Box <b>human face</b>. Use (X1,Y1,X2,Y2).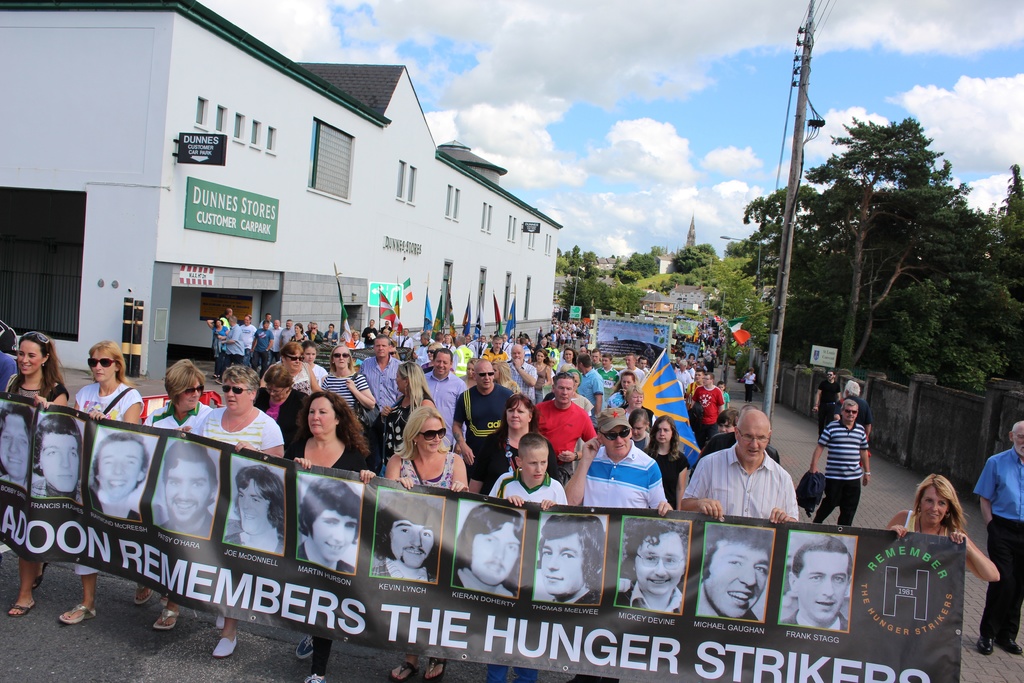
(99,437,139,498).
